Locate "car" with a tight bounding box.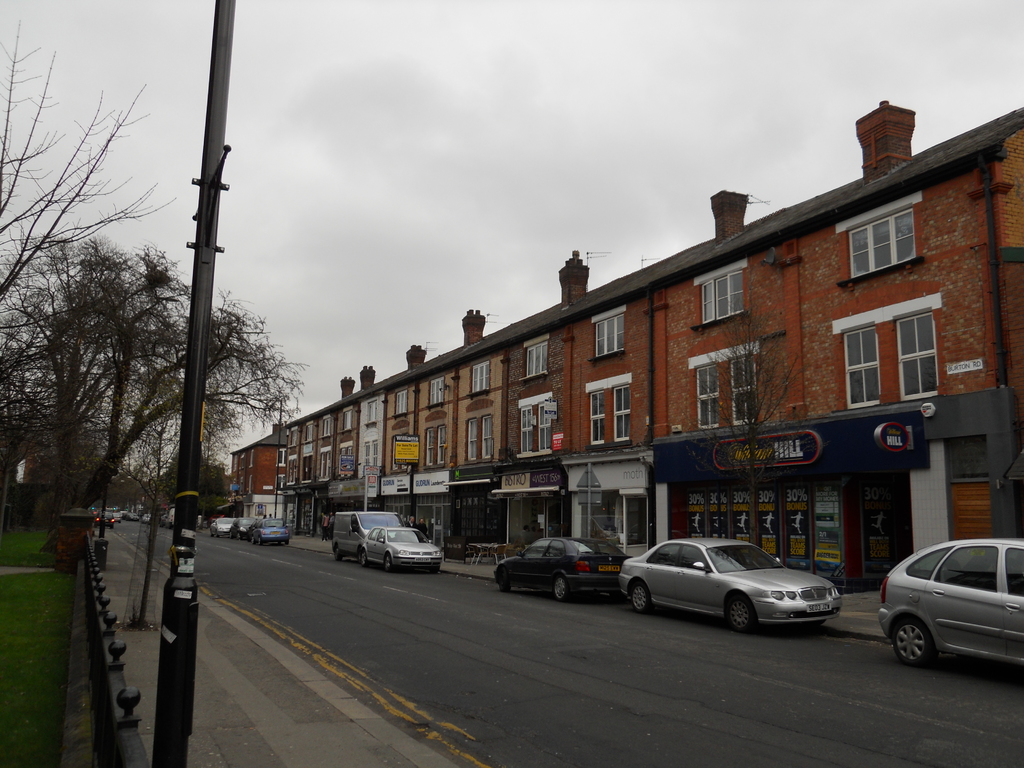
rect(490, 536, 625, 600).
